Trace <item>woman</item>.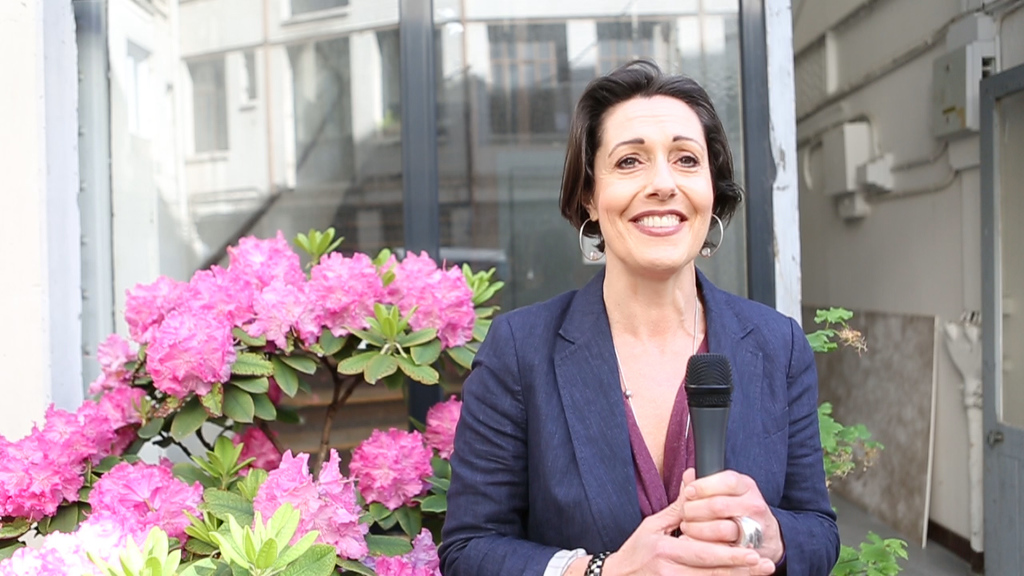
Traced to (left=463, top=67, right=824, bottom=574).
